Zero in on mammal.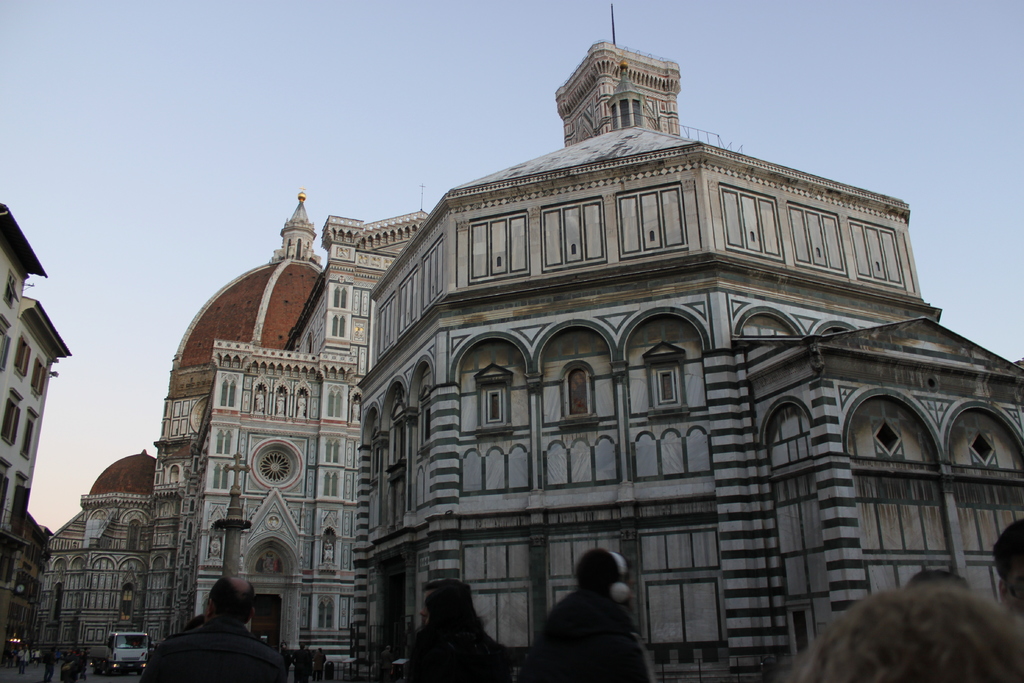
Zeroed in: box=[525, 542, 656, 682].
